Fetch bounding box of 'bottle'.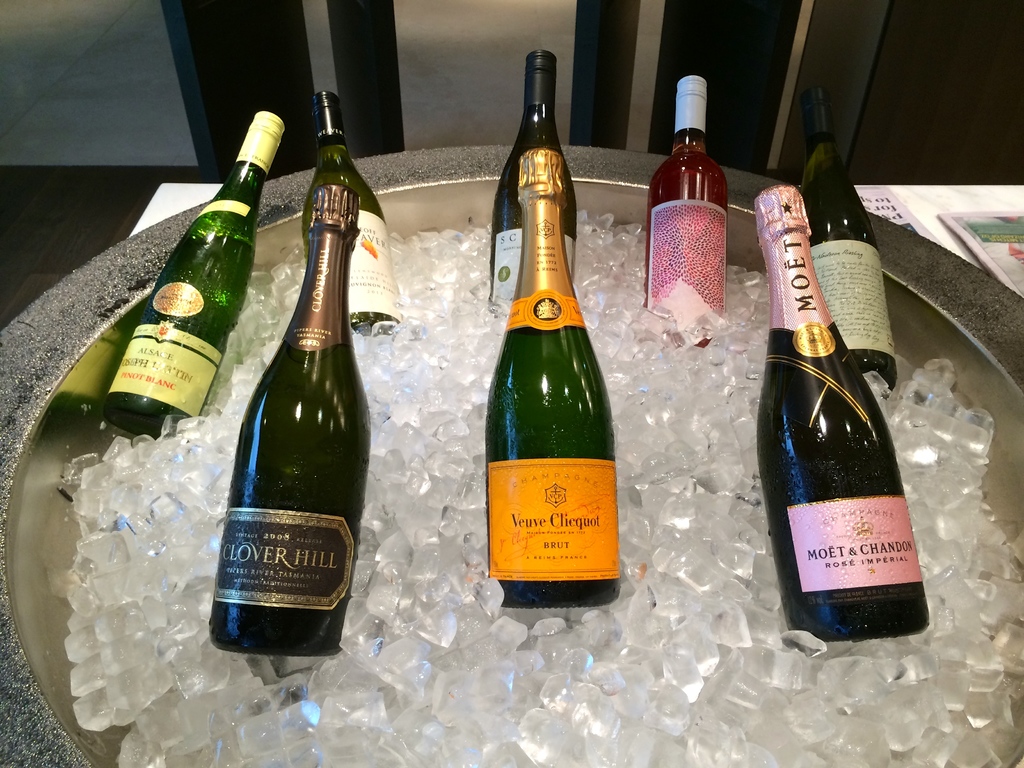
Bbox: box(798, 84, 896, 399).
